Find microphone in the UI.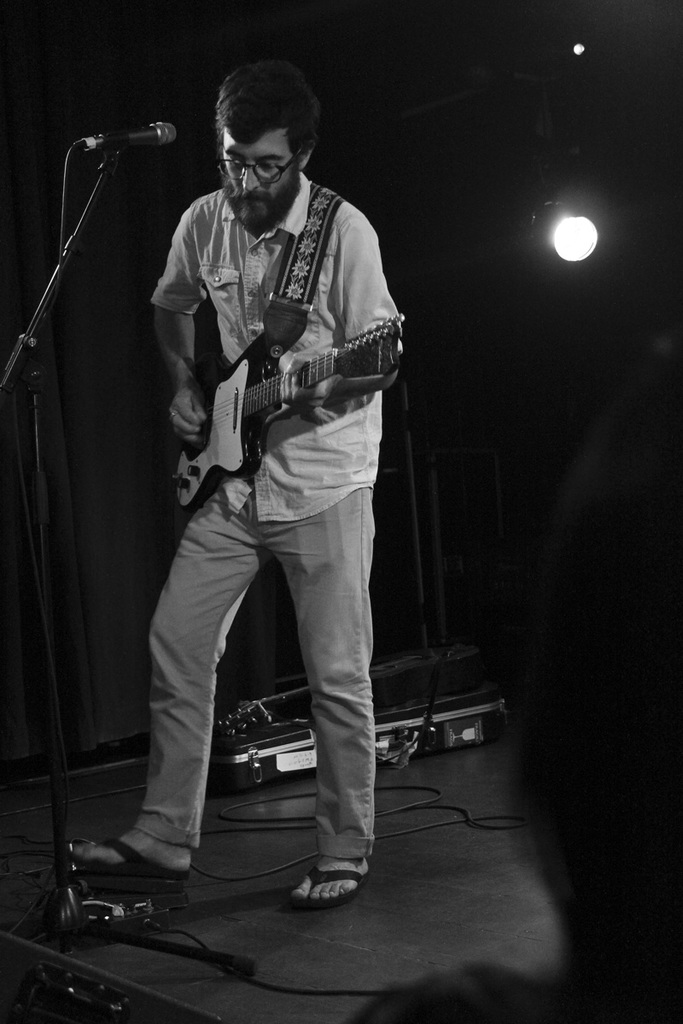
UI element at 74:108:168:176.
